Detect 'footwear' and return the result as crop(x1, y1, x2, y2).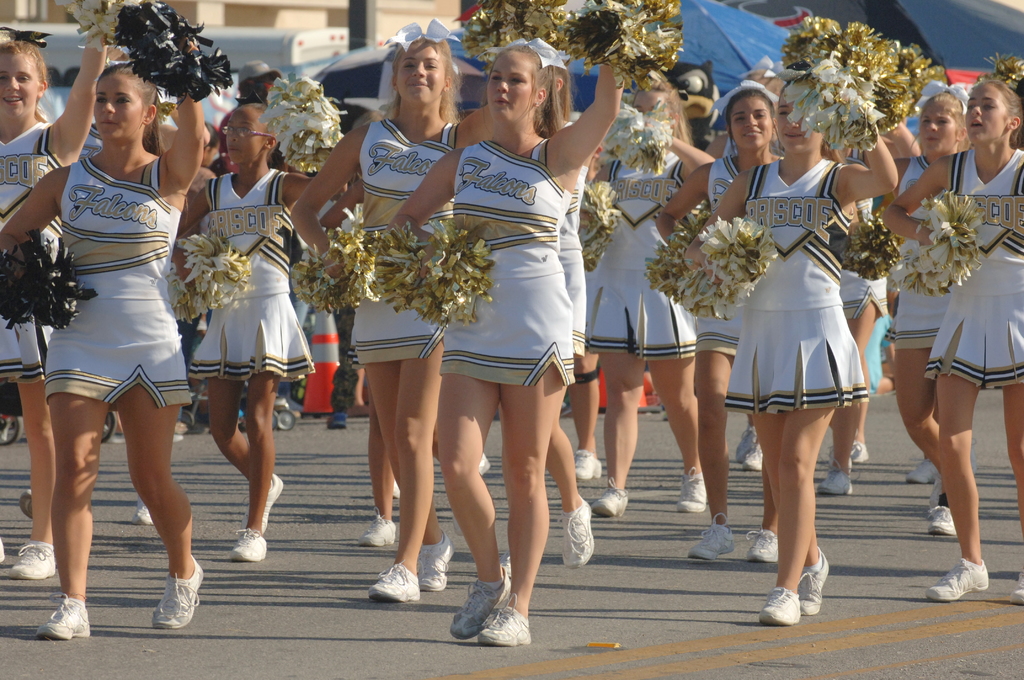
crop(447, 568, 508, 640).
